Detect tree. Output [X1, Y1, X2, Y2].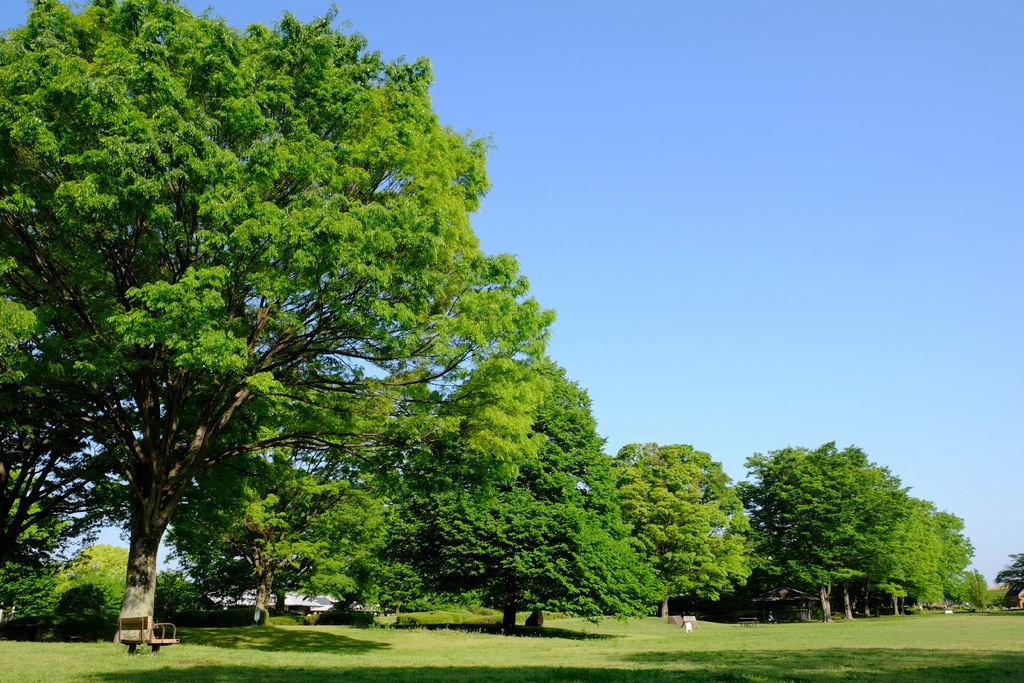
[996, 552, 1023, 609].
